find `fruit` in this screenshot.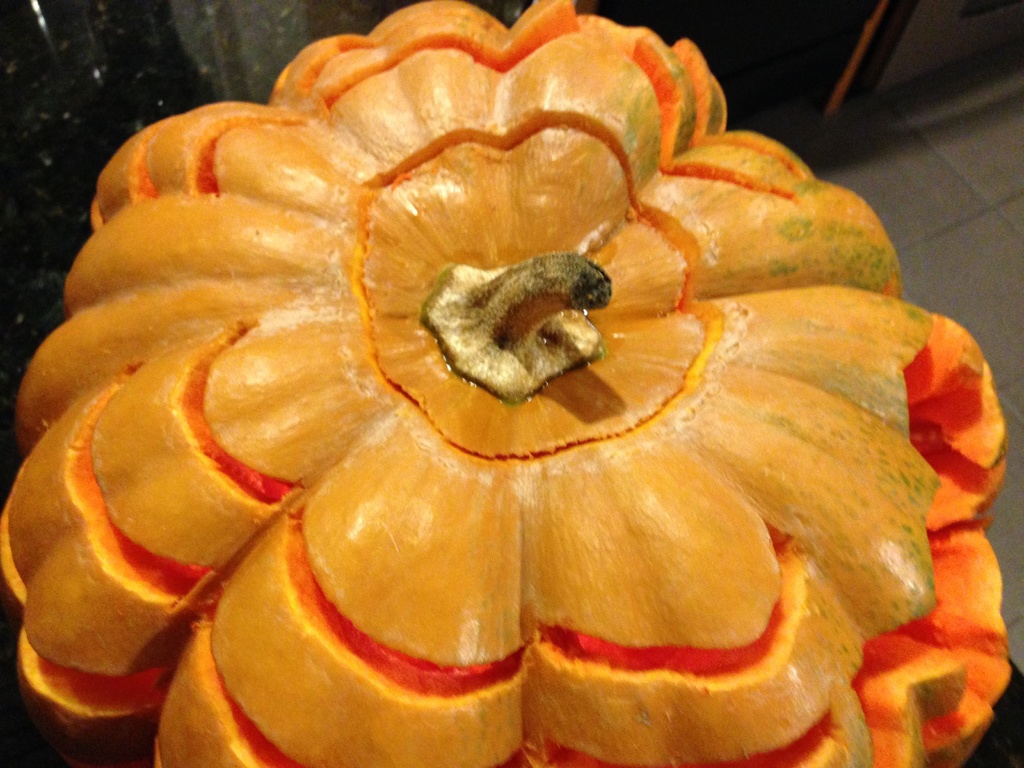
The bounding box for `fruit` is <box>22,50,1007,739</box>.
